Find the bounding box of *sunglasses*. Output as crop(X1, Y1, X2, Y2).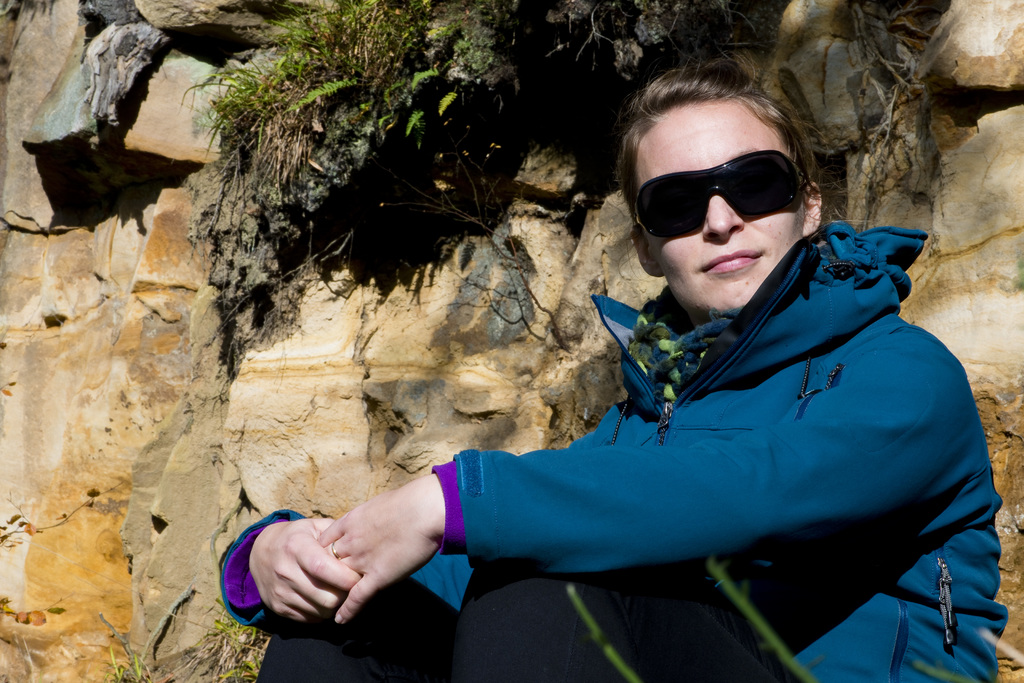
crop(636, 147, 810, 239).
